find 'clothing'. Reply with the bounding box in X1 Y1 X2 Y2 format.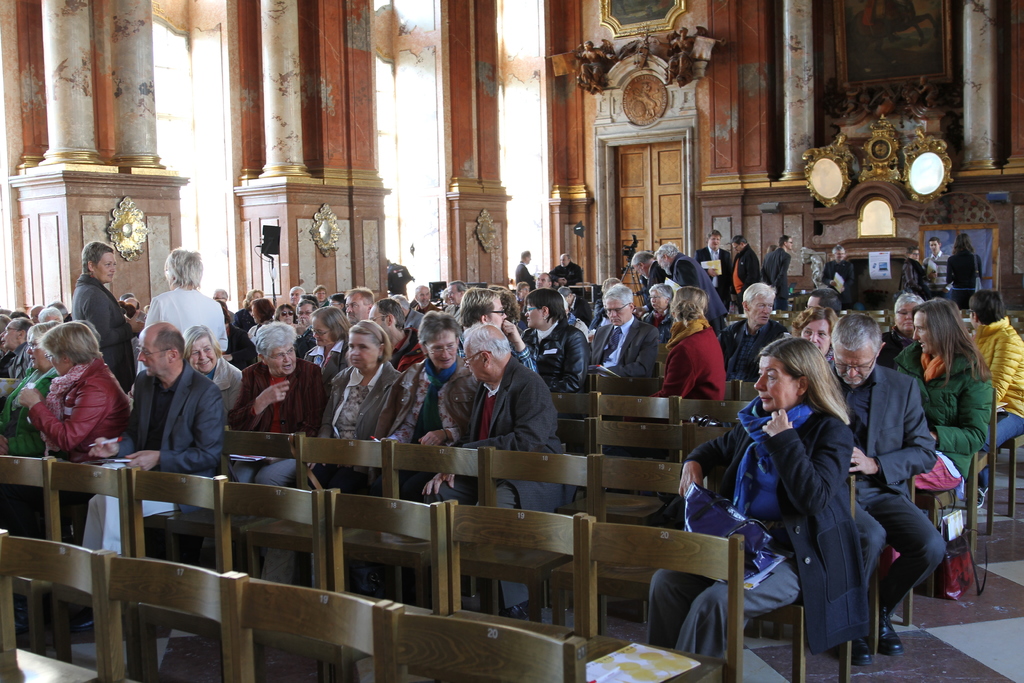
314 336 356 373.
